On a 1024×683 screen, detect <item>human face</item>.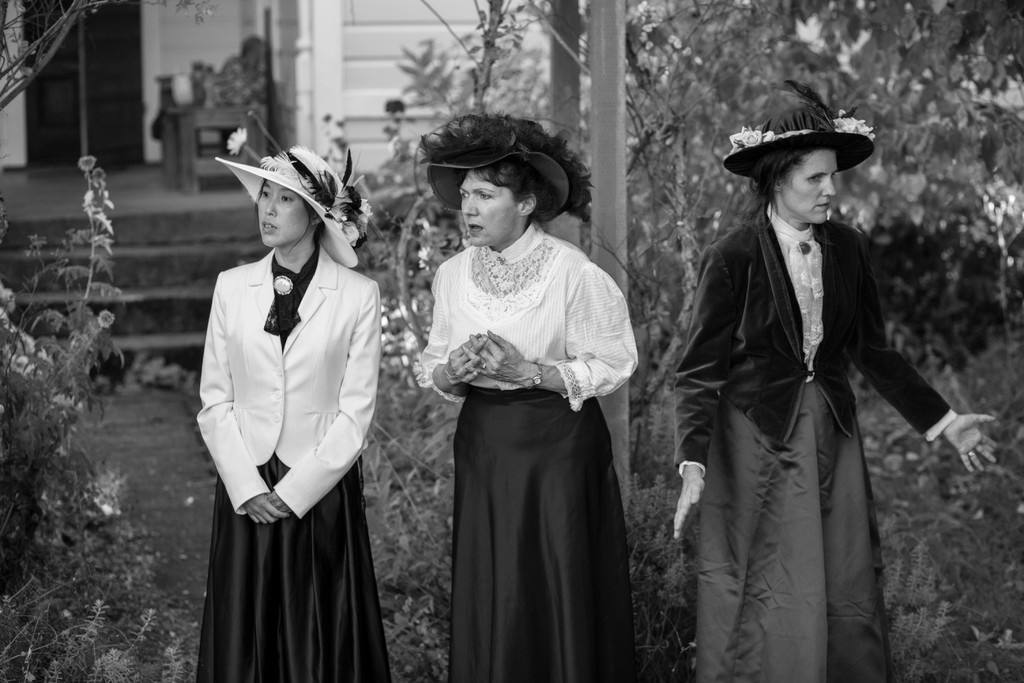
bbox=[783, 151, 838, 222].
